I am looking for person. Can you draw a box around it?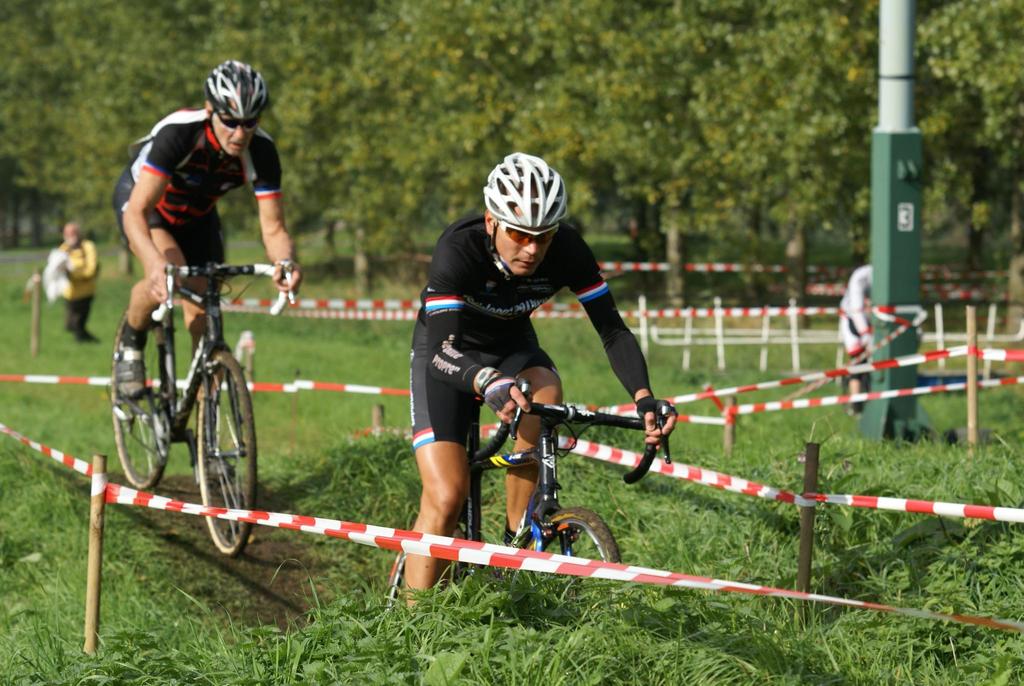
Sure, the bounding box is <box>42,218,98,351</box>.
